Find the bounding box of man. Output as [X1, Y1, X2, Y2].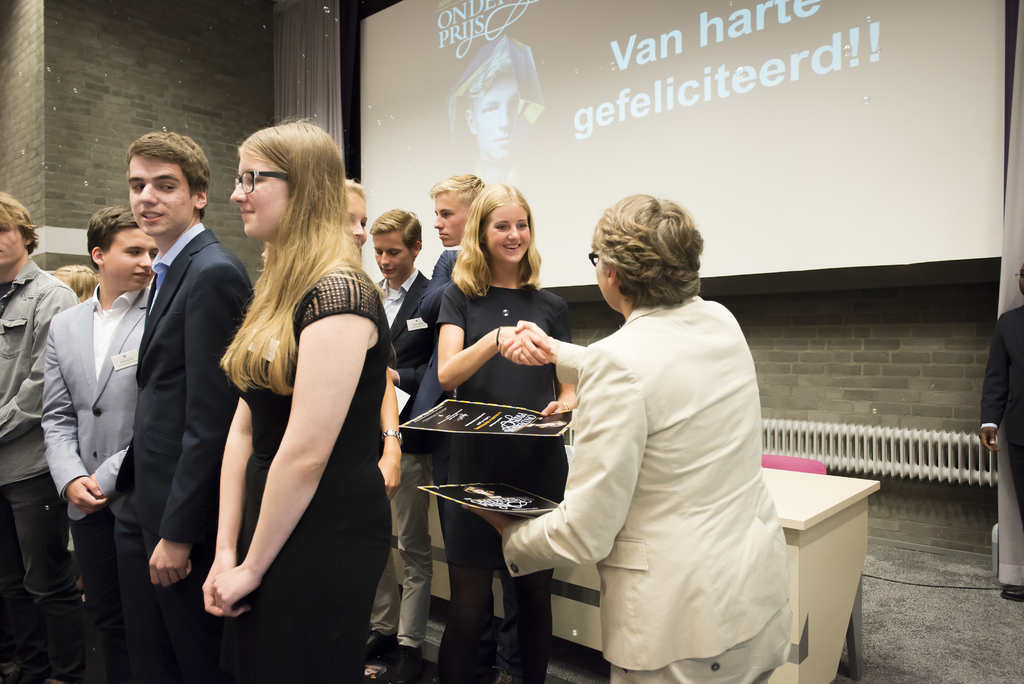
[976, 257, 1023, 536].
